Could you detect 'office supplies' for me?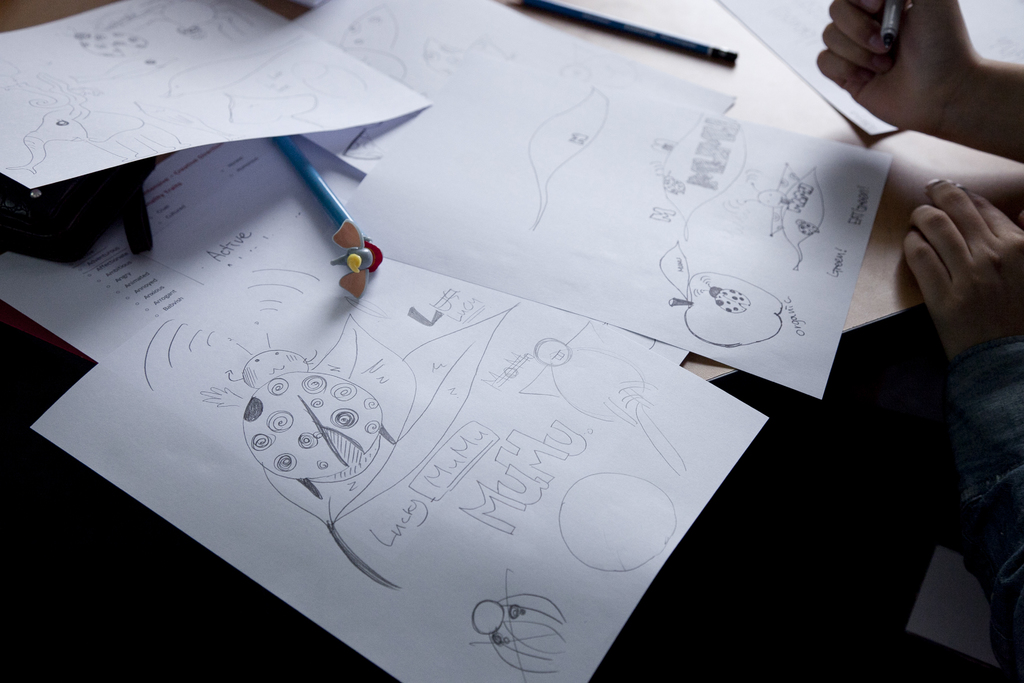
Detection result: Rect(335, 41, 885, 394).
